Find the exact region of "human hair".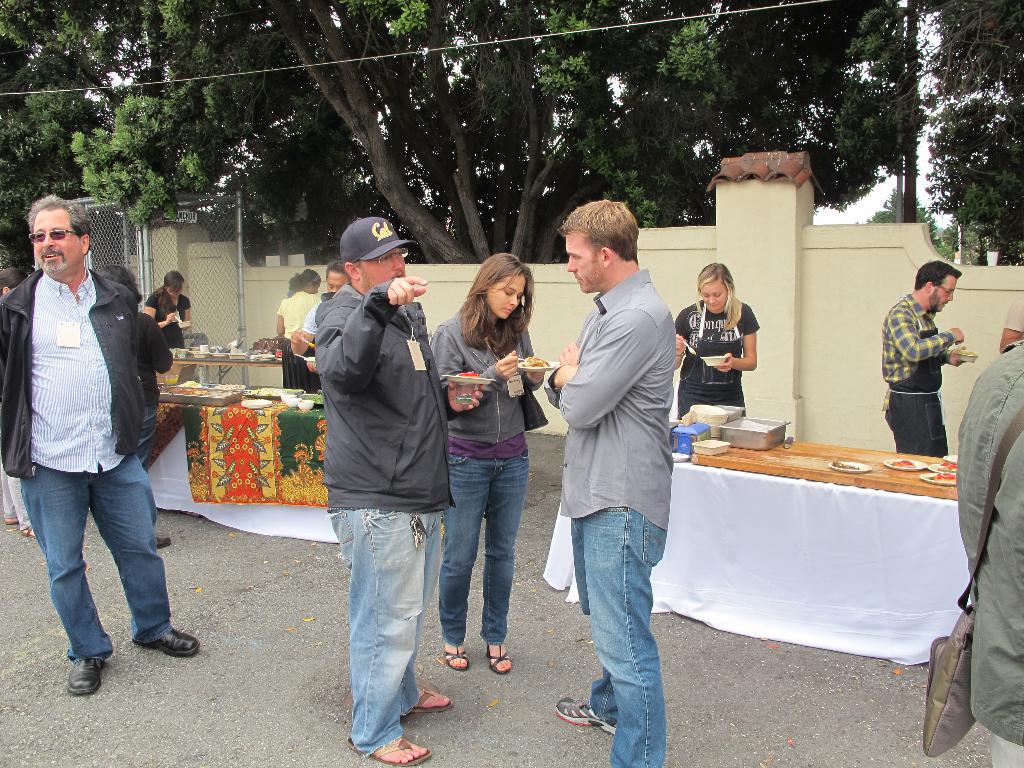
Exact region: 28, 195, 93, 252.
